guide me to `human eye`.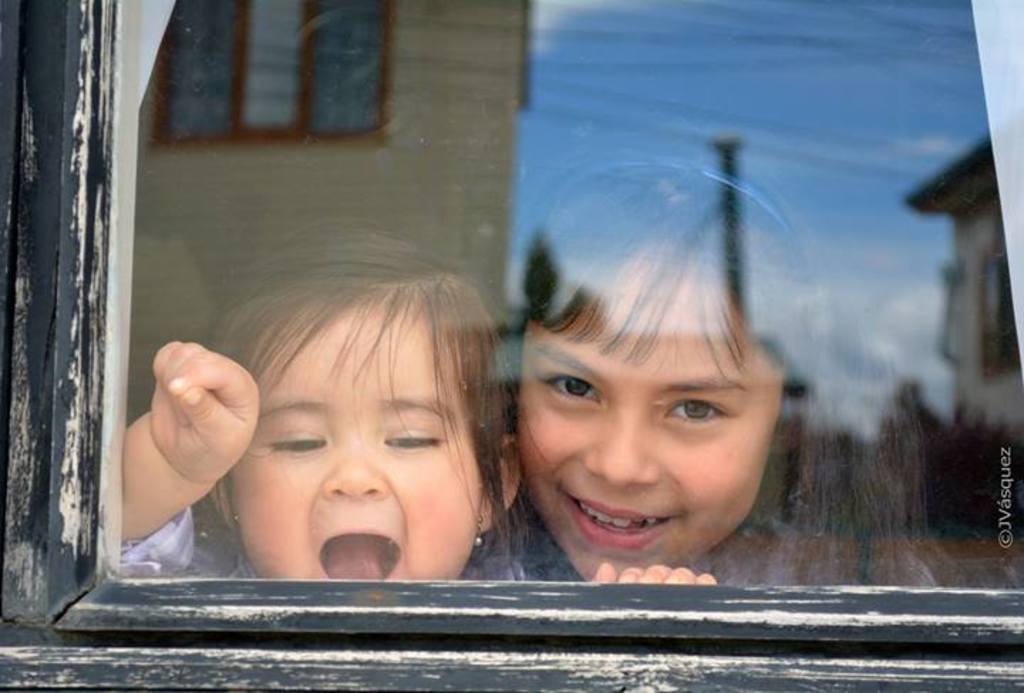
Guidance: 380, 427, 444, 447.
